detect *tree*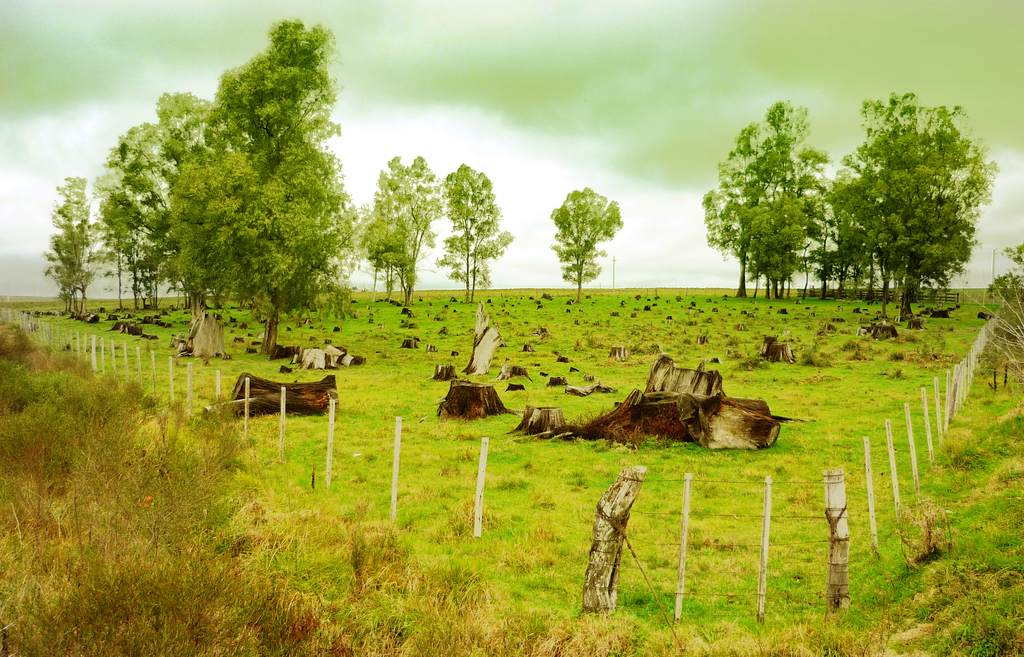
l=40, t=180, r=115, b=314
